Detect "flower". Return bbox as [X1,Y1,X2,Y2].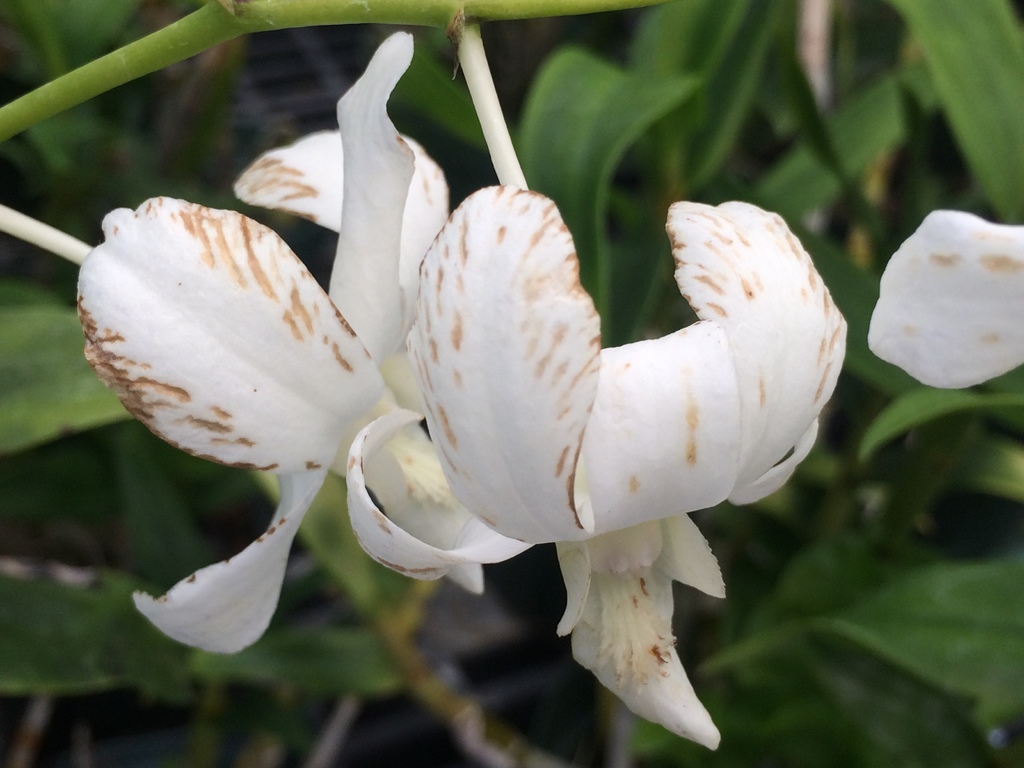
[0,31,535,653].
